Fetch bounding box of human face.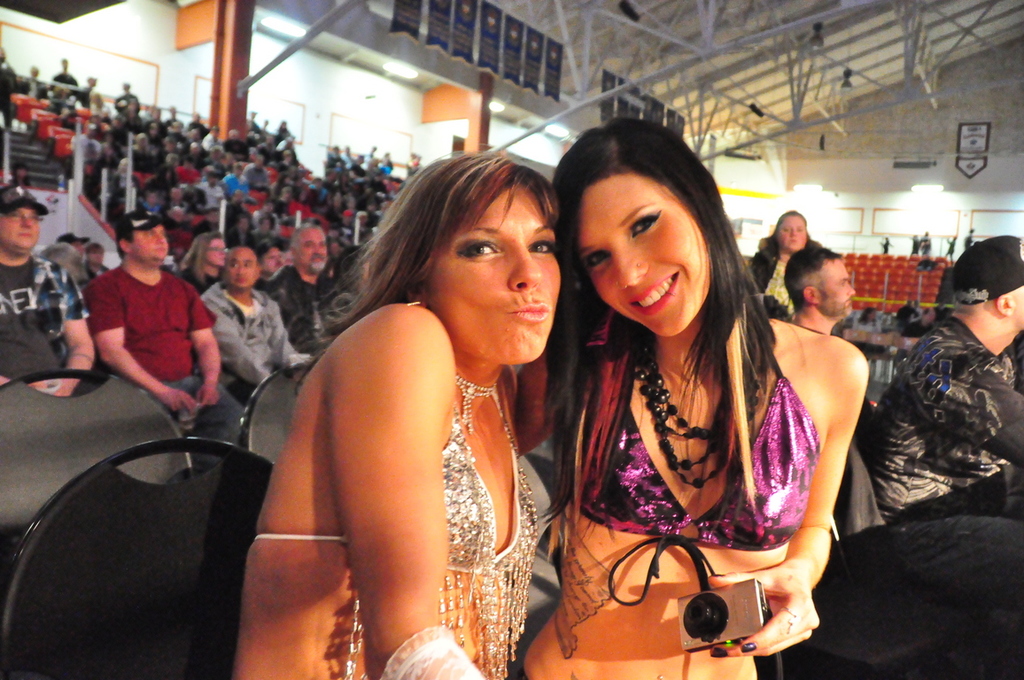
Bbox: (left=227, top=244, right=257, bottom=287).
